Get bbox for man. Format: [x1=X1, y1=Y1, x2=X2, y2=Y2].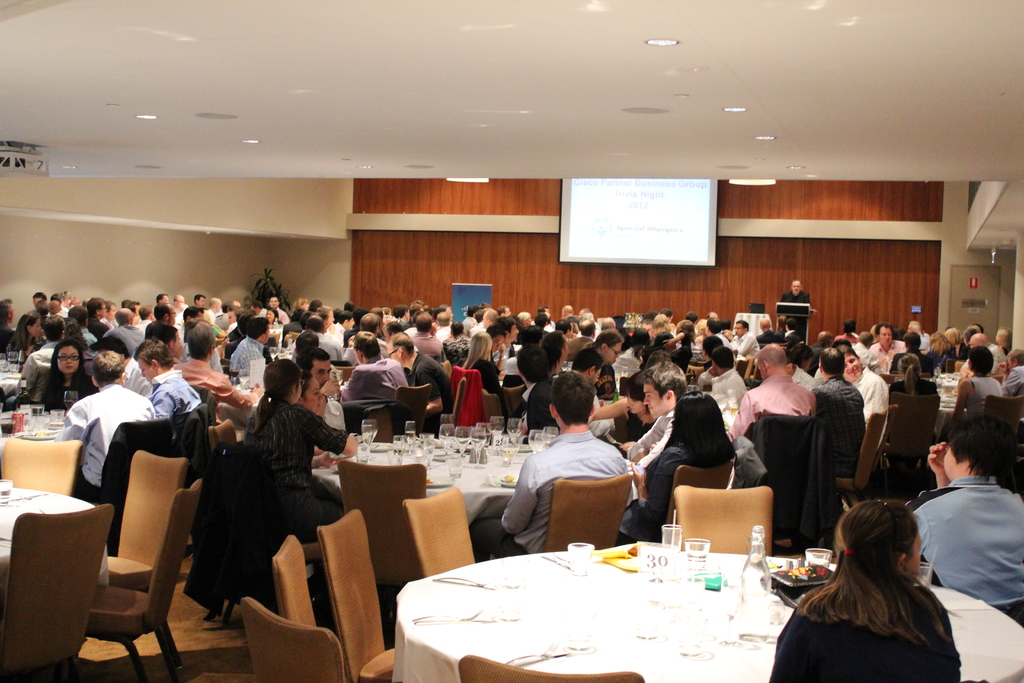
[x1=323, y1=313, x2=352, y2=349].
